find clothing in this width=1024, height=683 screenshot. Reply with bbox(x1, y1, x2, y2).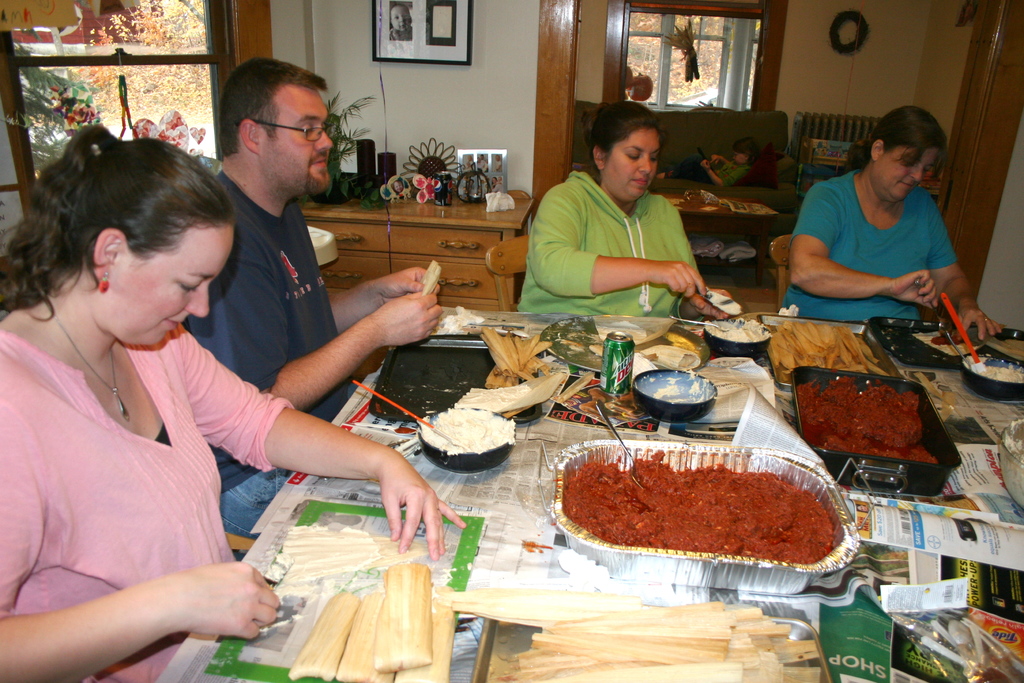
bbox(513, 167, 700, 318).
